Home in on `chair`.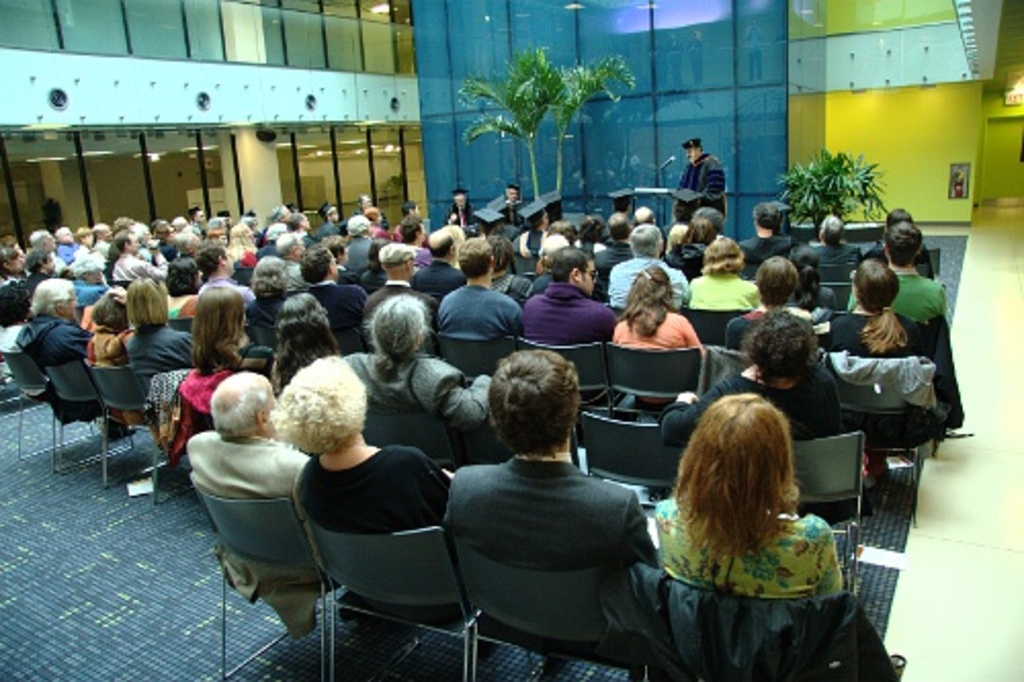
Homed in at [84,356,174,506].
